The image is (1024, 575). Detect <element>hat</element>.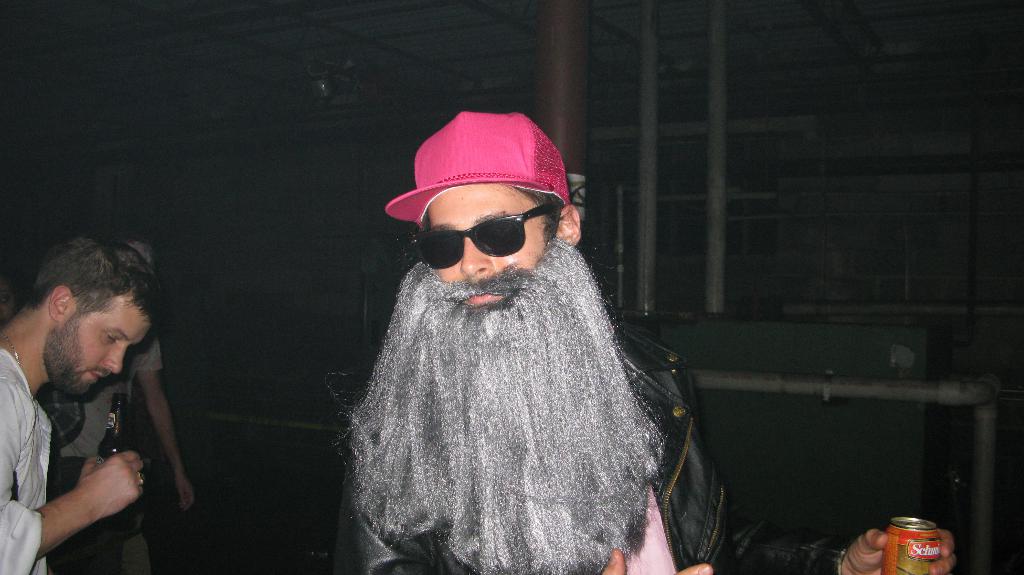
Detection: (386,111,575,227).
